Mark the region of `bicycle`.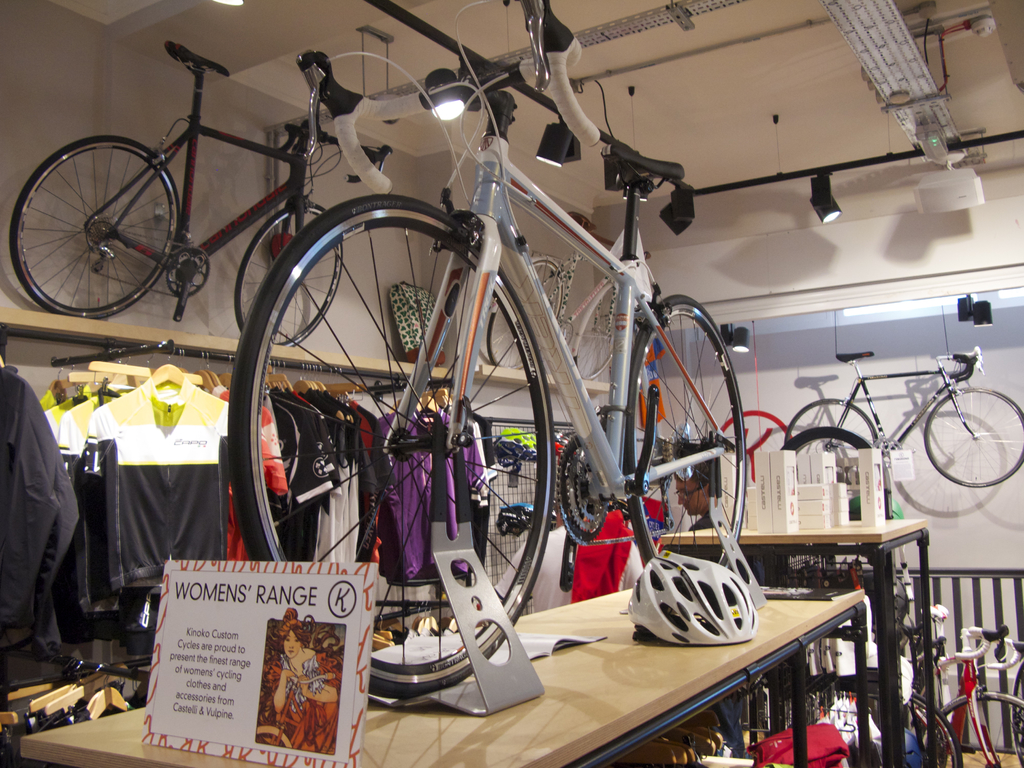
Region: (x1=914, y1=601, x2=1023, y2=767).
